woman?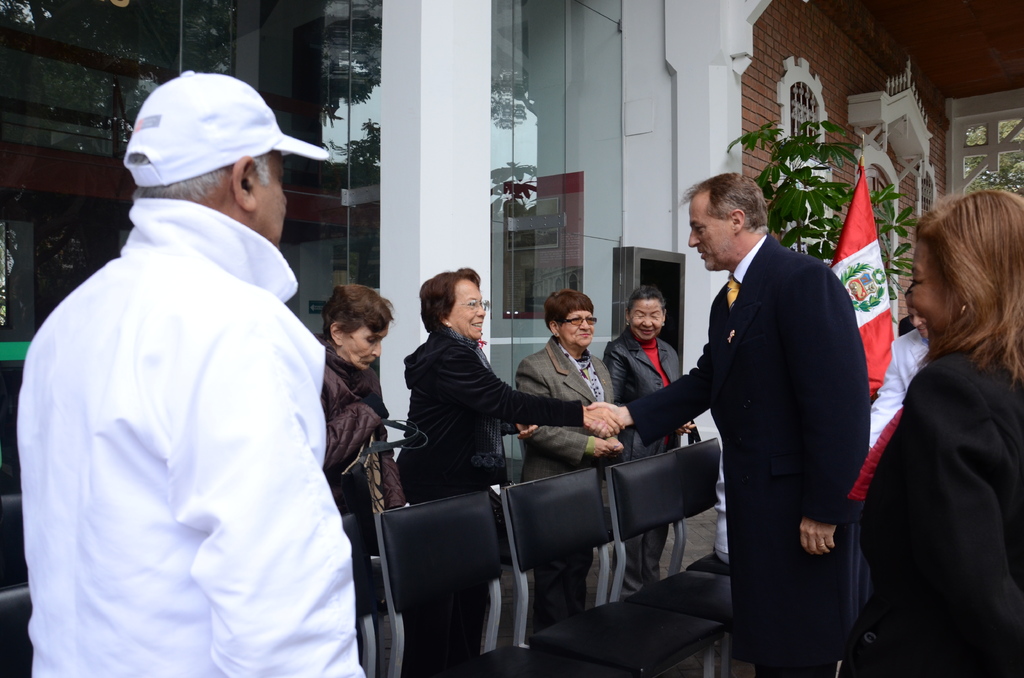
left=518, top=287, right=628, bottom=625
